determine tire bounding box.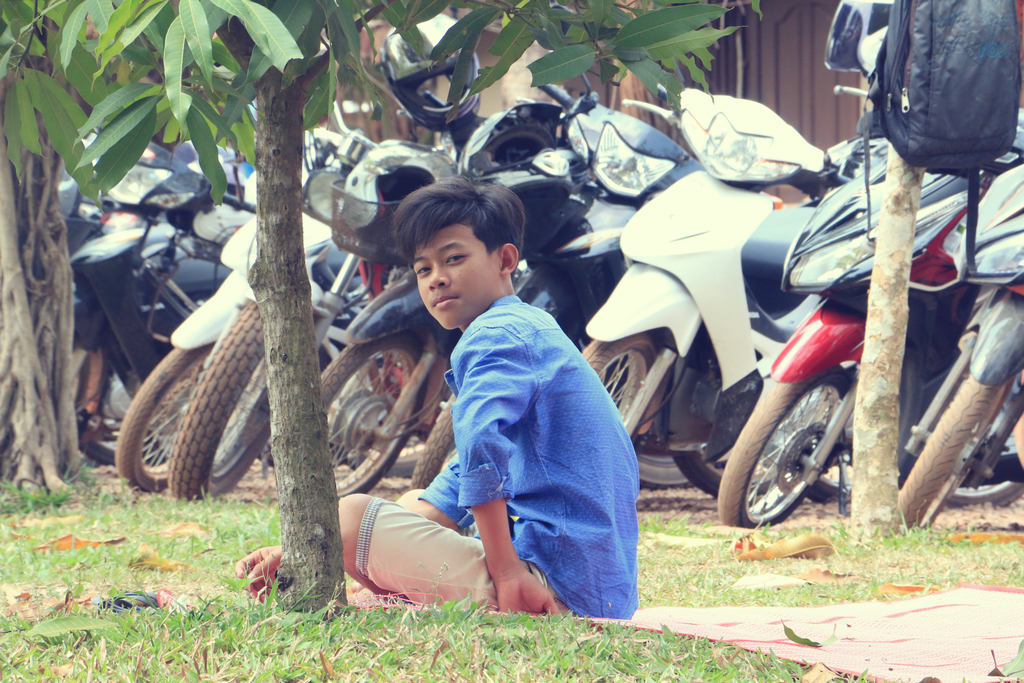
Determined: 166:299:273:498.
